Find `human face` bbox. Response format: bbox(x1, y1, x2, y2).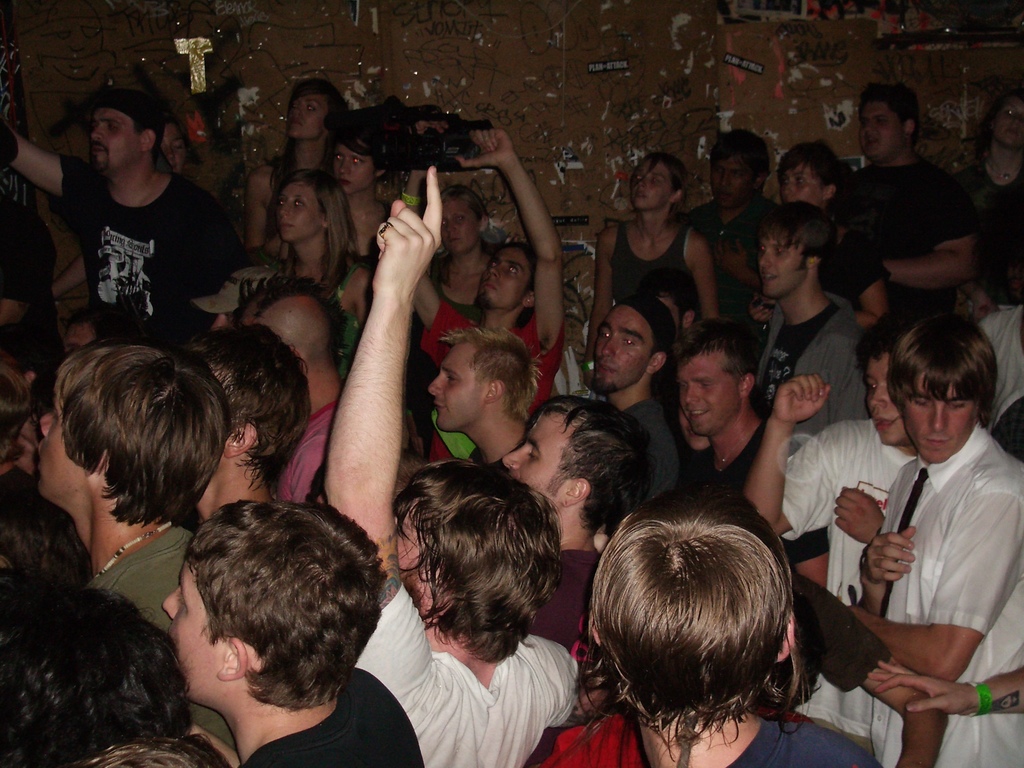
bbox(990, 86, 1023, 151).
